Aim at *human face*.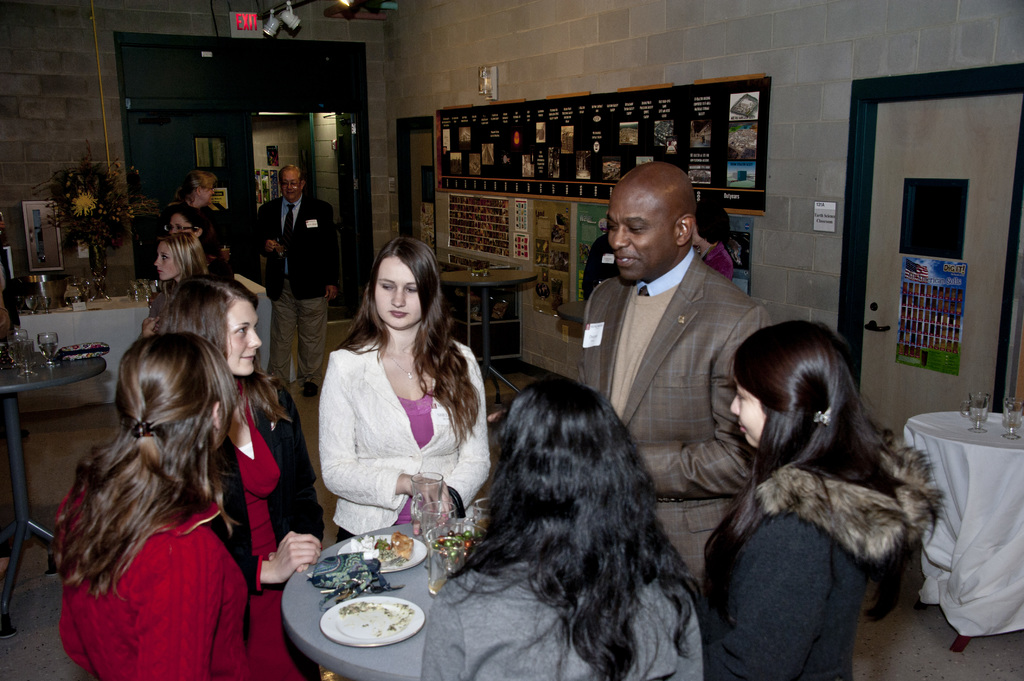
Aimed at (left=226, top=300, right=259, bottom=376).
